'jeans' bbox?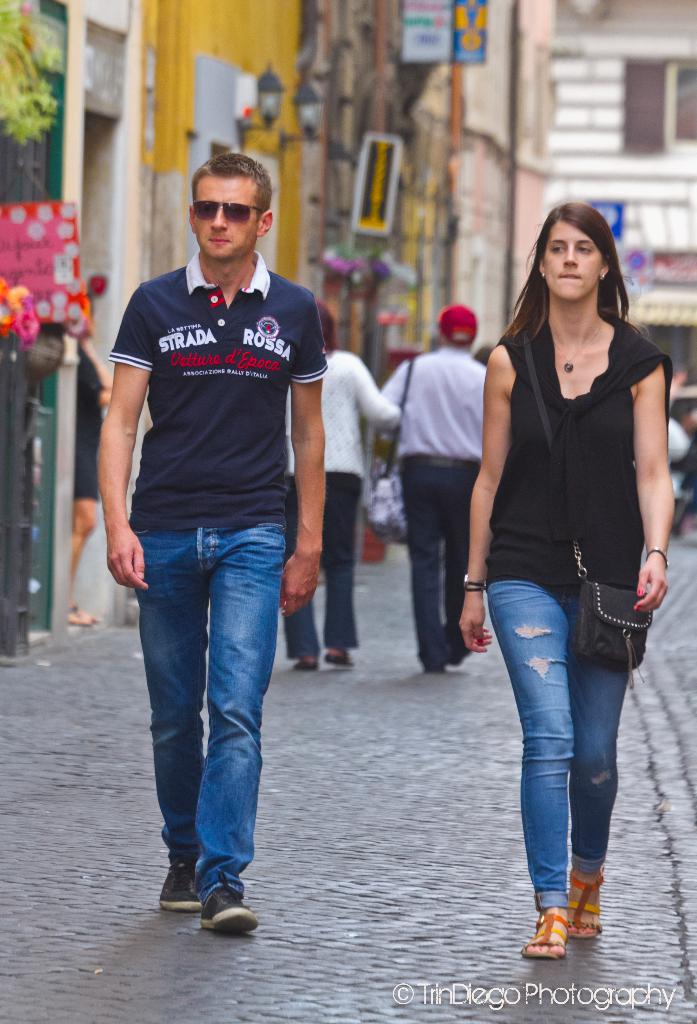
pyautogui.locateOnScreen(404, 463, 472, 655)
